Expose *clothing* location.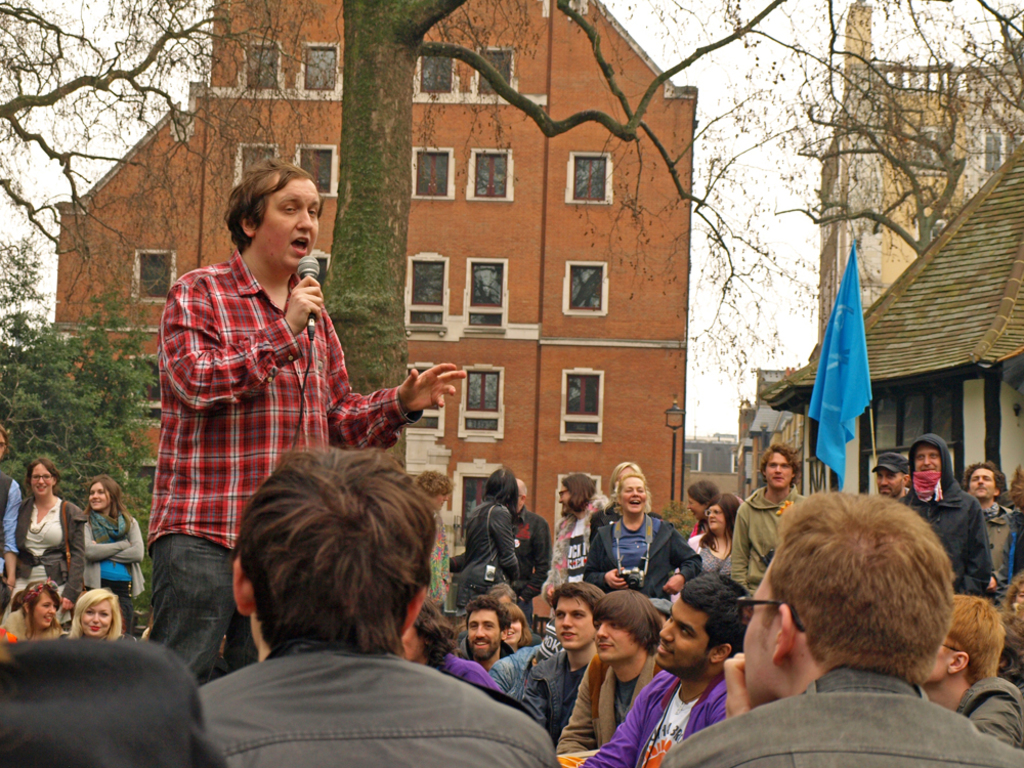
Exposed at <box>584,512,701,590</box>.
